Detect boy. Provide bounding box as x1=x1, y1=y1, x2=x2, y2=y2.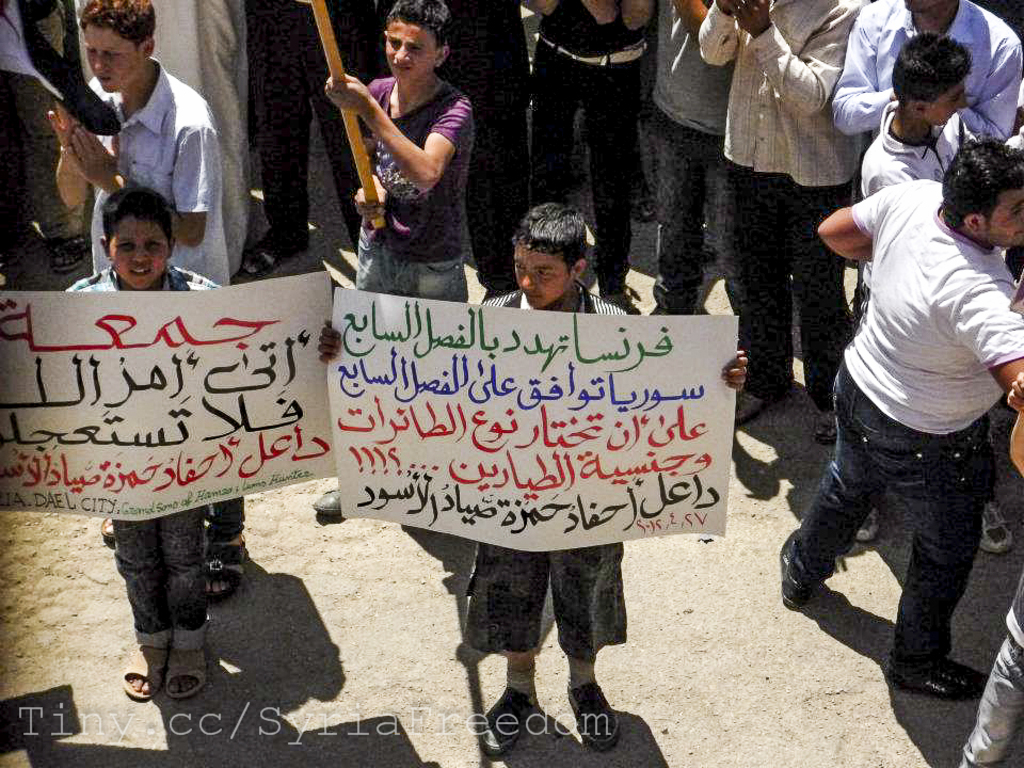
x1=864, y1=31, x2=1012, y2=553.
